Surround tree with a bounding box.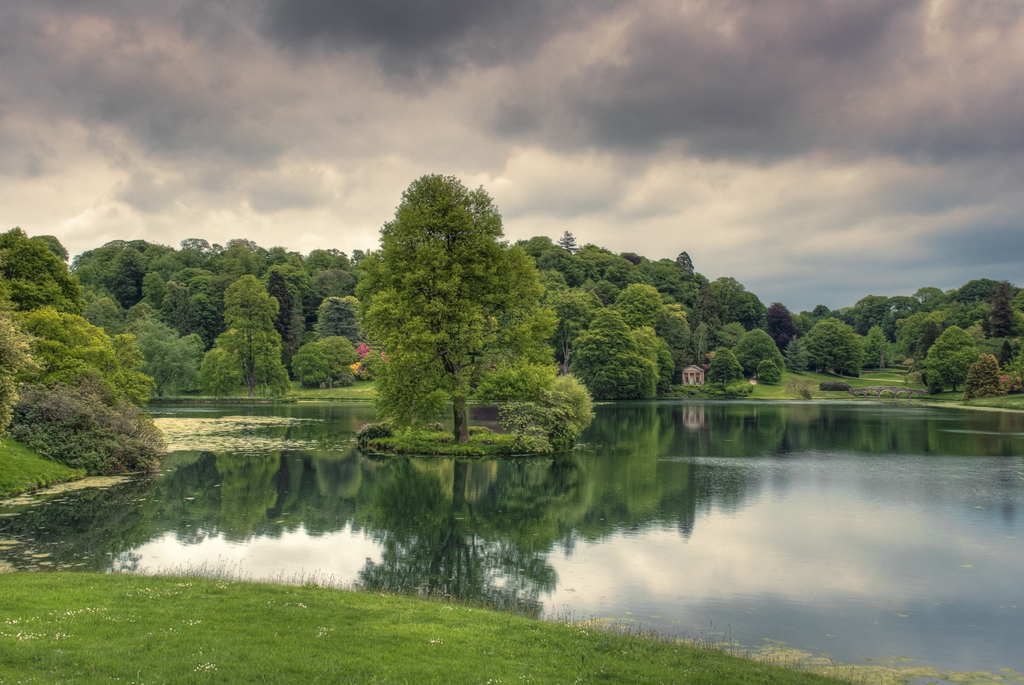
x1=928 y1=333 x2=983 y2=395.
